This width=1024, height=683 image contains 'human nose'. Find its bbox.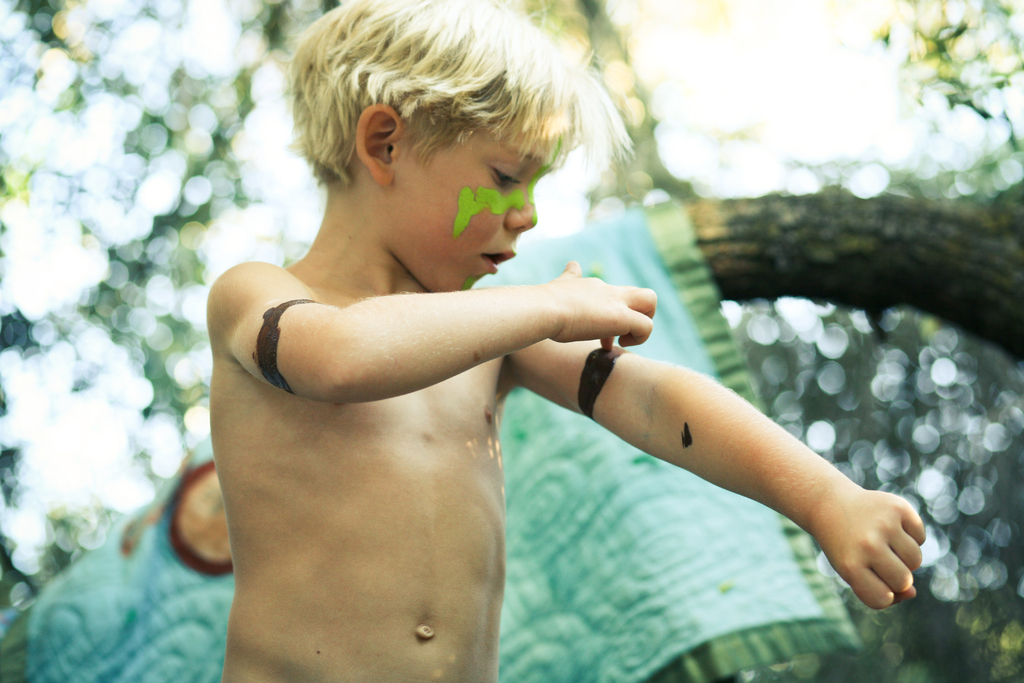
510 179 536 230.
